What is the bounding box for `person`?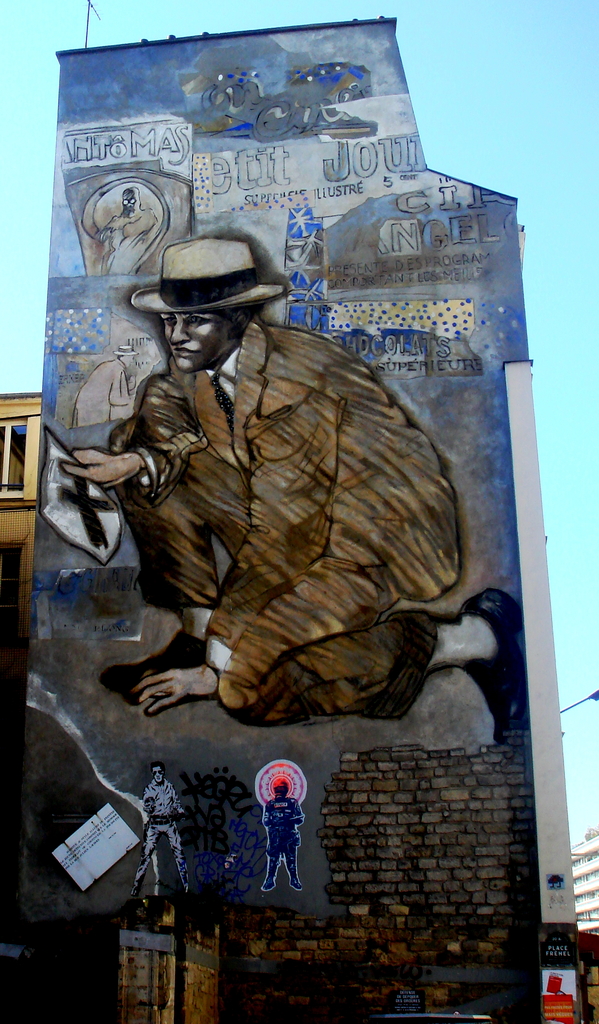
47/227/529/727.
